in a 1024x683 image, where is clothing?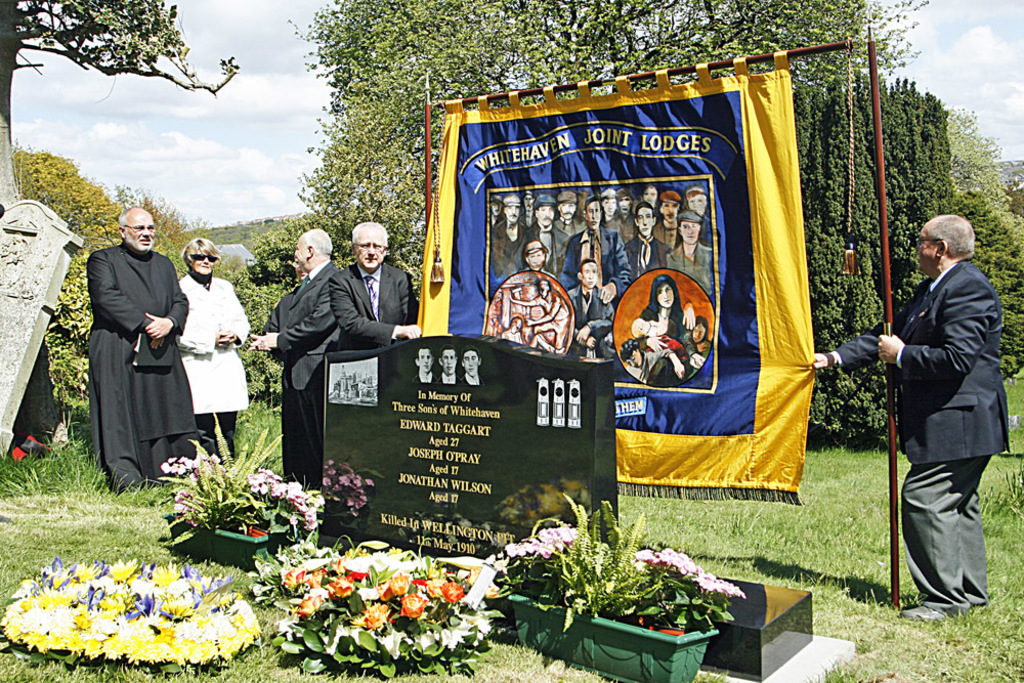
(523, 222, 570, 287).
